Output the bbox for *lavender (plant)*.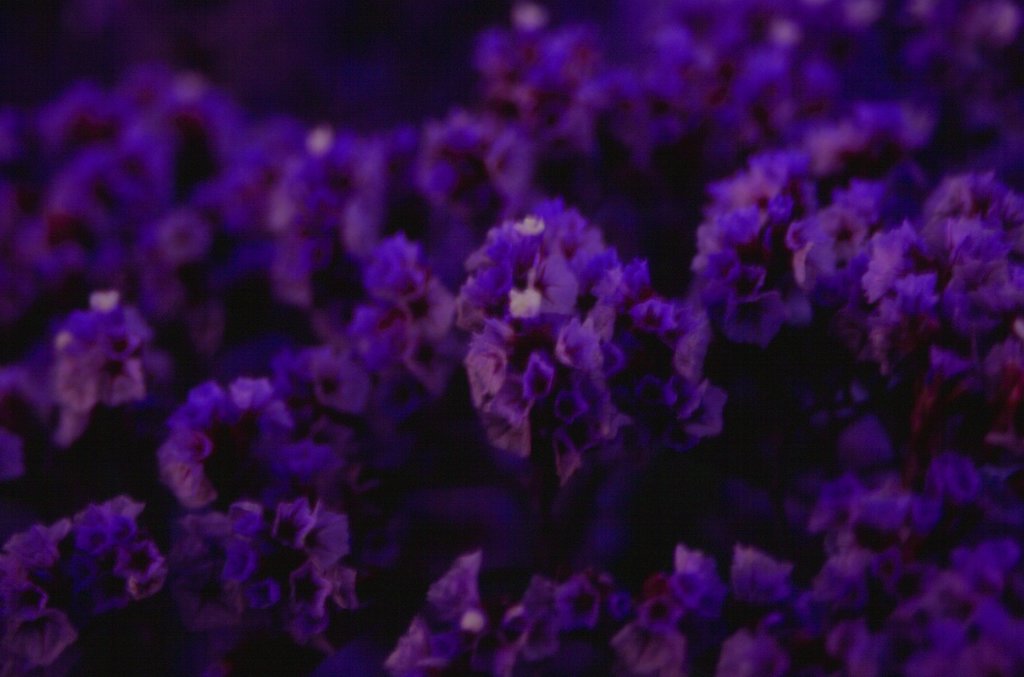
(x1=800, y1=104, x2=922, y2=209).
